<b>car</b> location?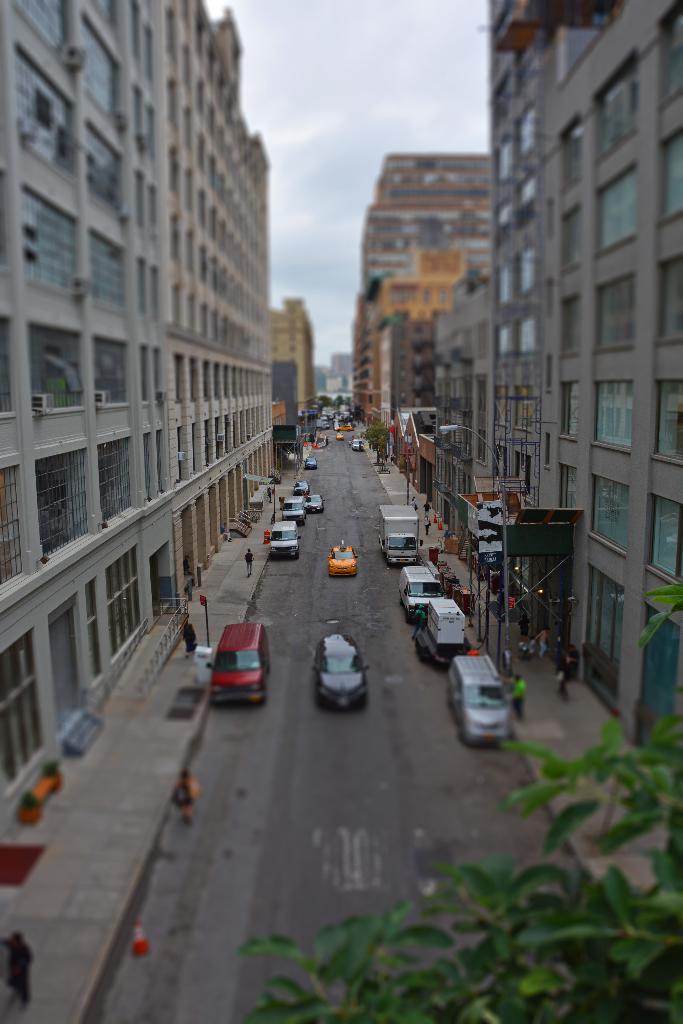
bbox=(352, 442, 363, 451)
